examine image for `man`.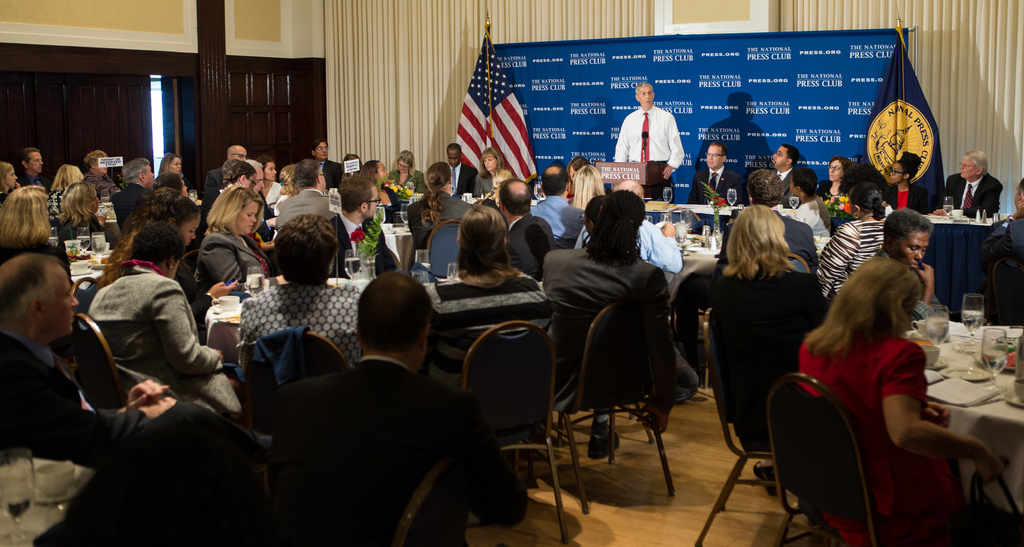
Examination result: 199:135:252:215.
